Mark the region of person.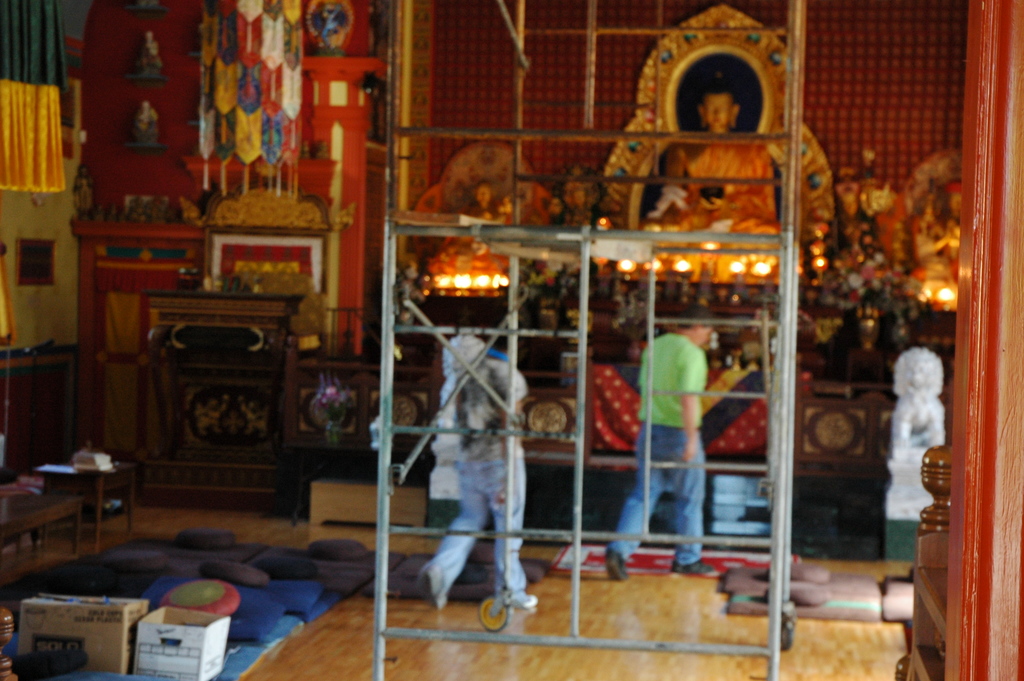
Region: x1=639, y1=300, x2=728, y2=573.
